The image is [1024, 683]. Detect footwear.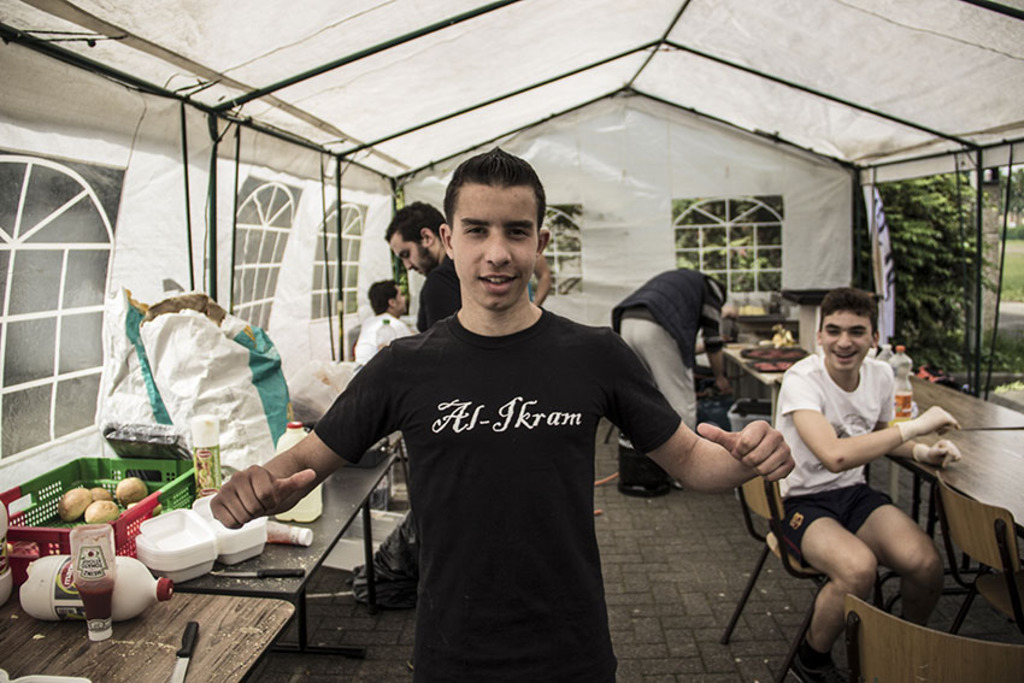
Detection: box(784, 649, 851, 682).
